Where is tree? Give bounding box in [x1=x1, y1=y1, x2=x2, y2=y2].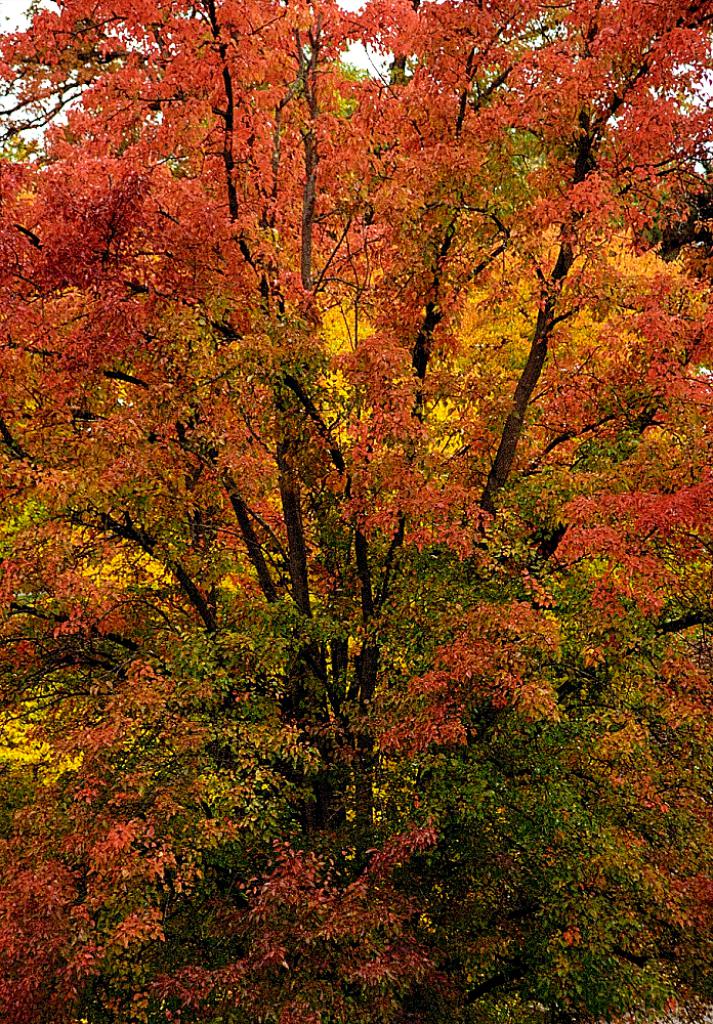
[x1=1, y1=11, x2=707, y2=978].
